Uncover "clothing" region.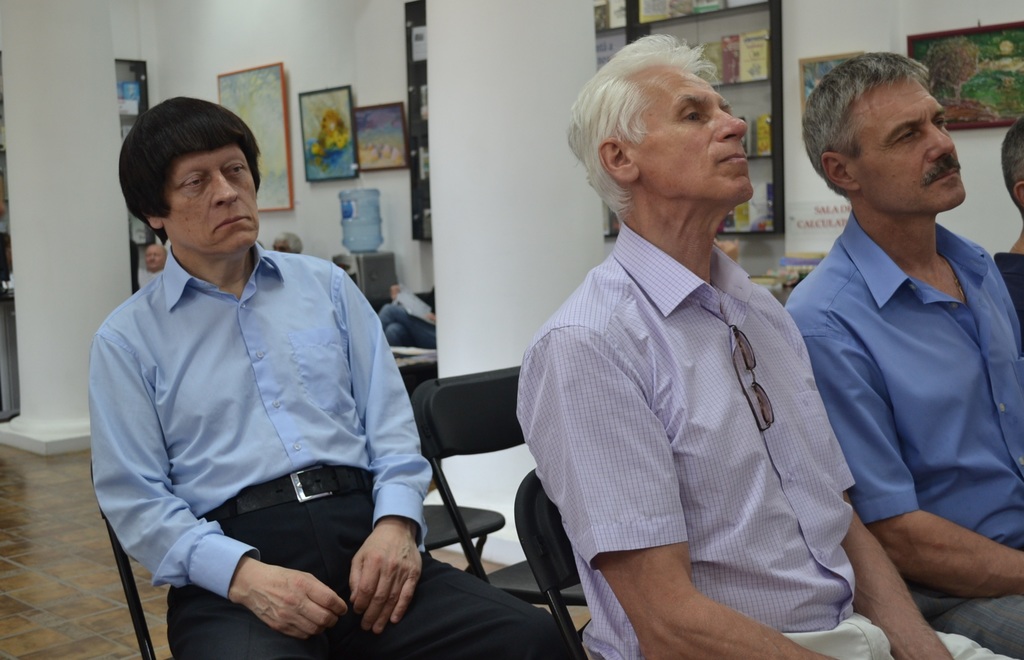
Uncovered: l=774, t=213, r=1015, b=659.
